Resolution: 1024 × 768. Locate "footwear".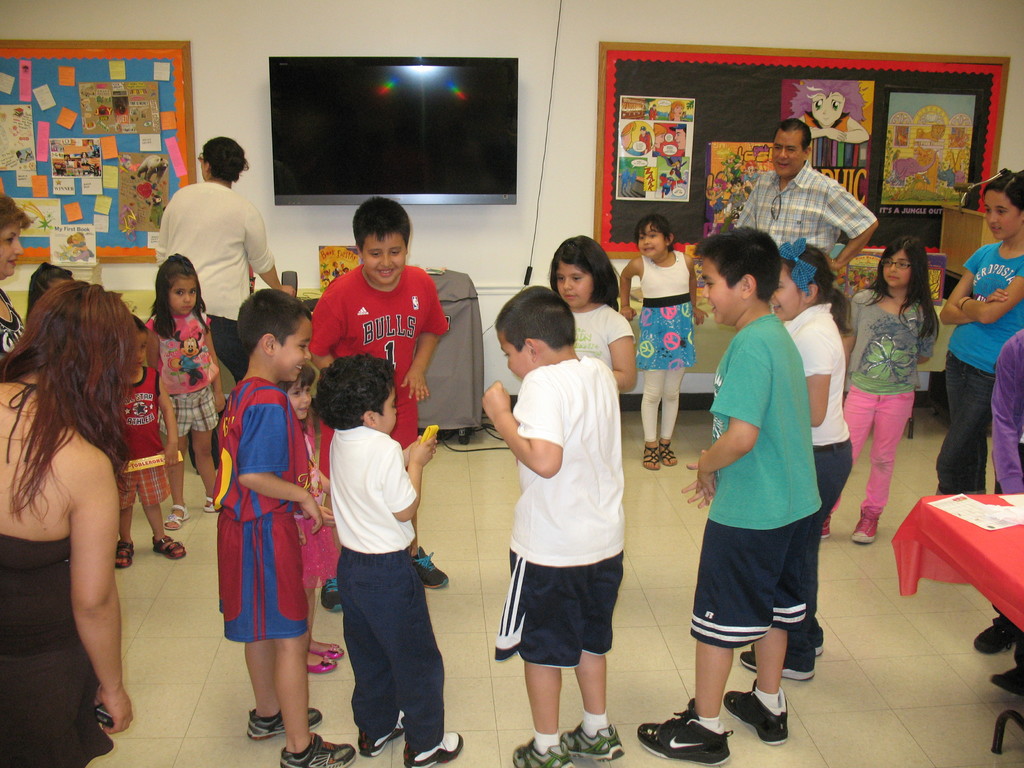
637 713 735 765.
